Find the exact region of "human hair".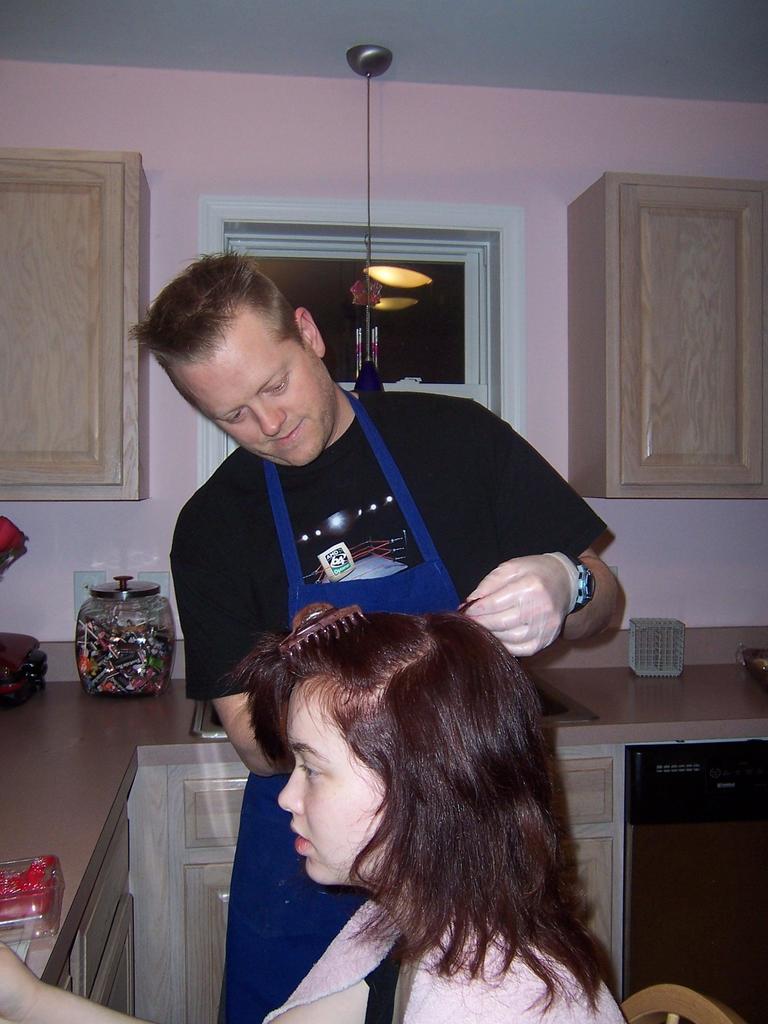
Exact region: [left=182, top=606, right=611, bottom=1022].
